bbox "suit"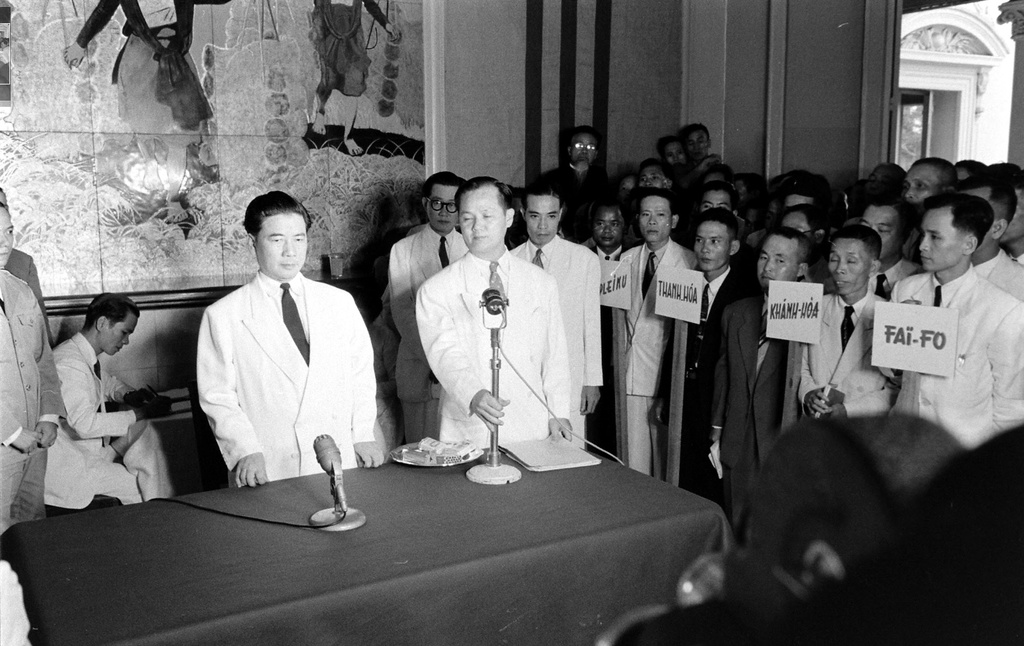
(784,279,905,408)
